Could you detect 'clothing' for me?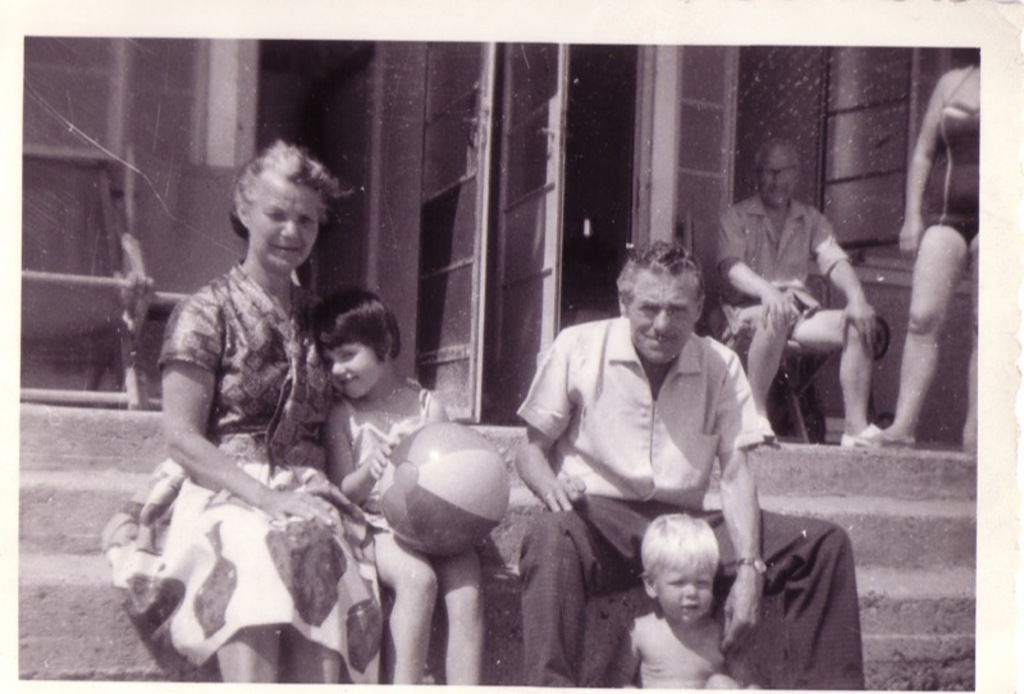
Detection result: select_region(708, 197, 846, 348).
